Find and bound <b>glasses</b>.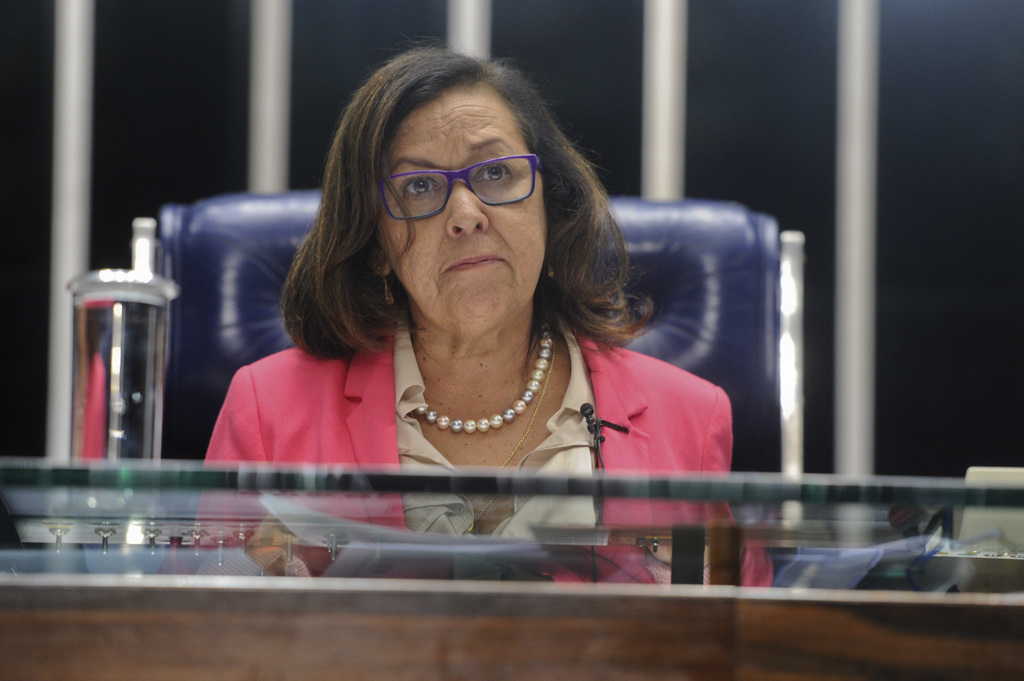
Bound: 352 142 568 223.
